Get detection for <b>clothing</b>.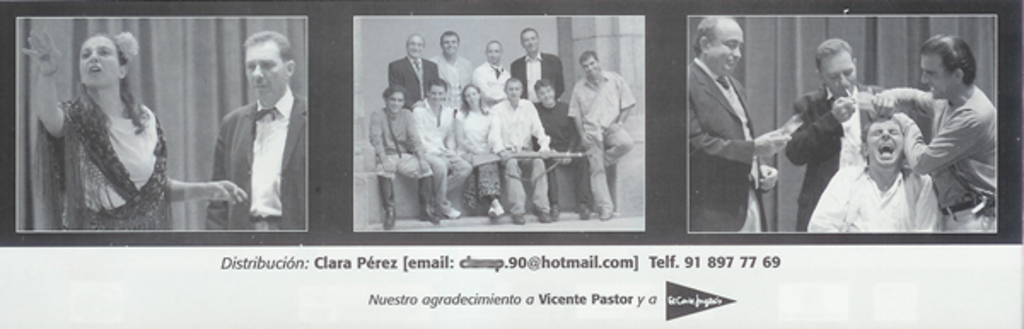
Detection: BBox(688, 56, 761, 234).
